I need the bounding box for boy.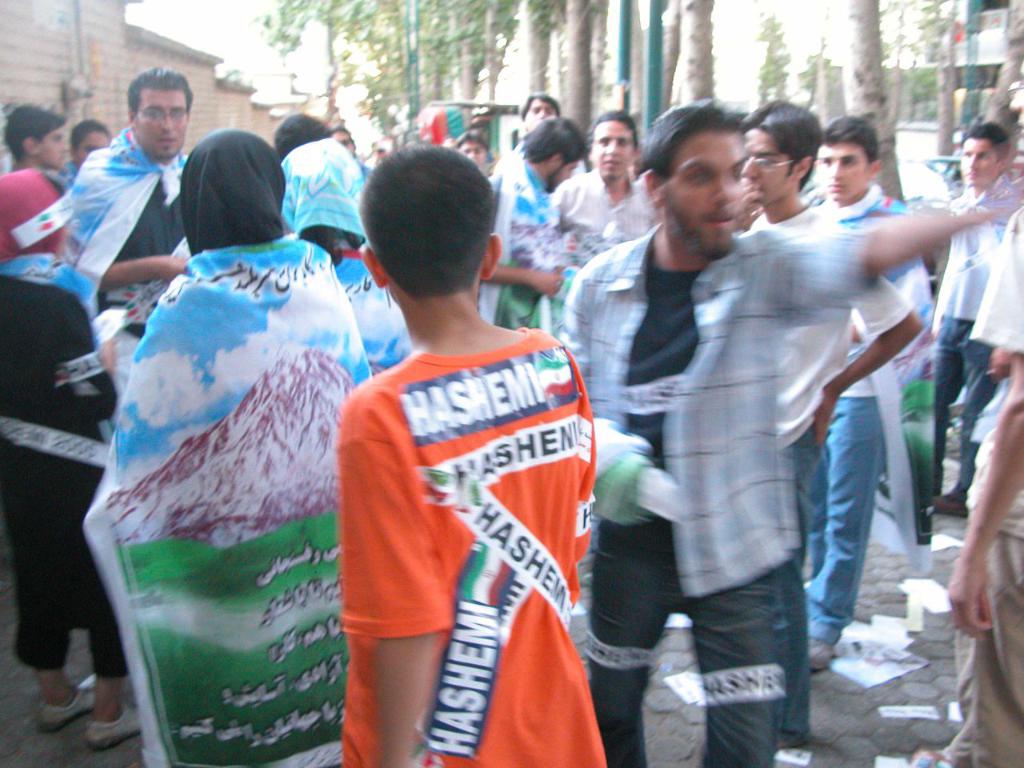
Here it is: 332:150:599:767.
